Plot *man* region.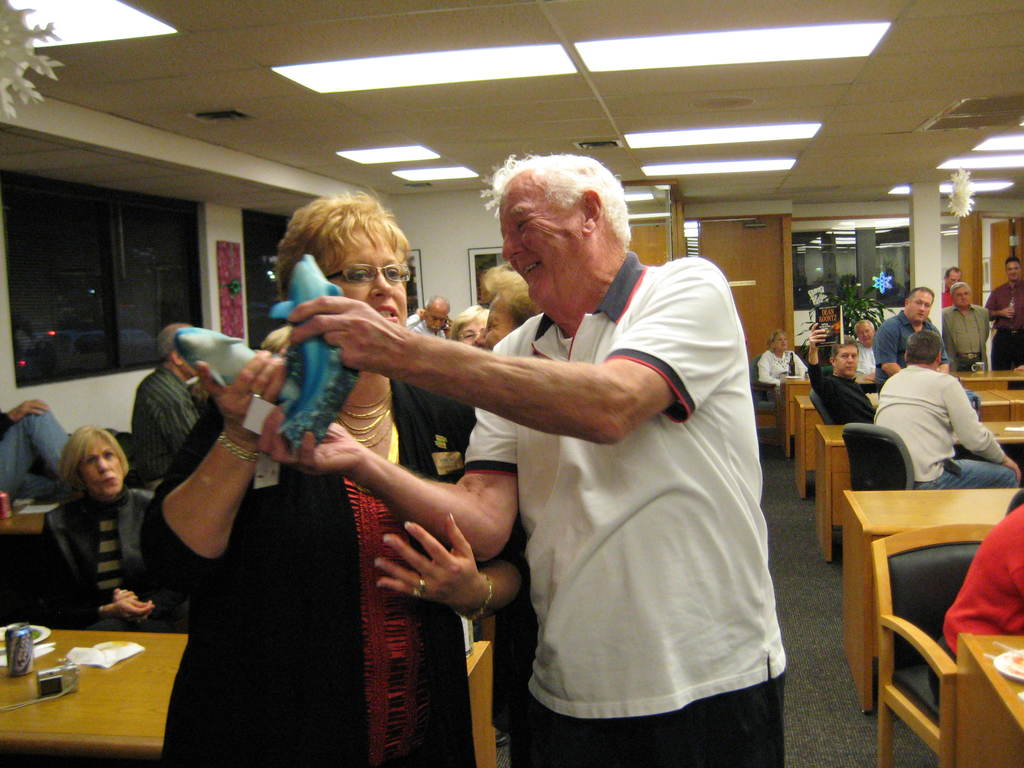
Plotted at 129,322,201,492.
